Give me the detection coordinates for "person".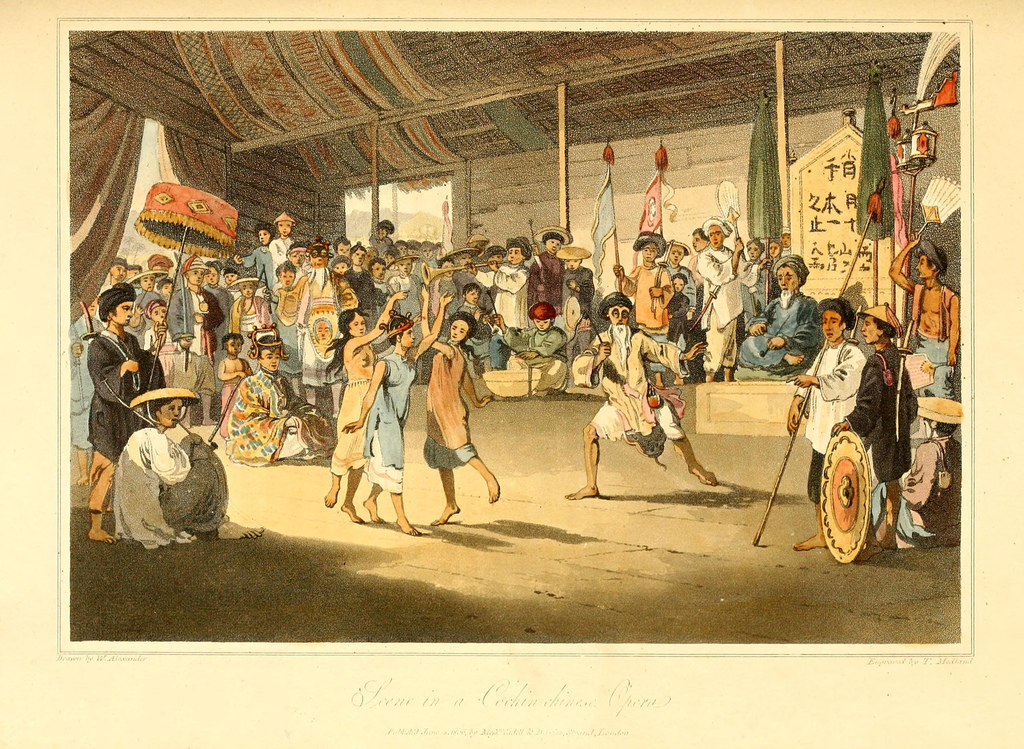
l=749, t=259, r=820, b=374.
